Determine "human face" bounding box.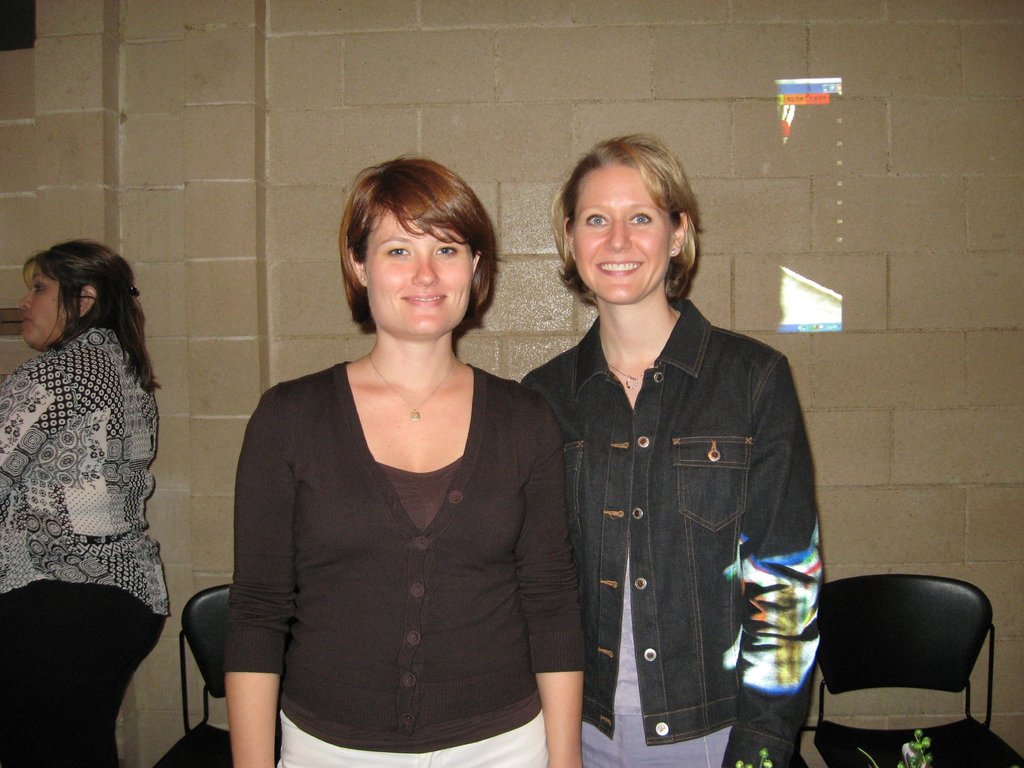
Determined: 569:170:671:309.
